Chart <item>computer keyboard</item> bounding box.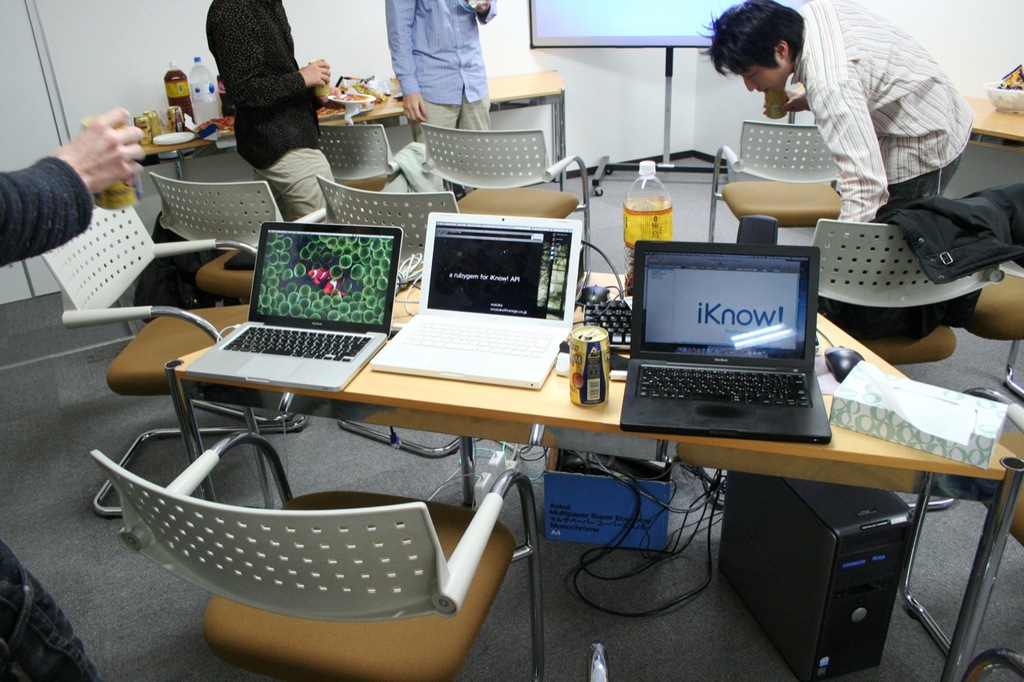
Charted: <region>220, 325, 371, 361</region>.
